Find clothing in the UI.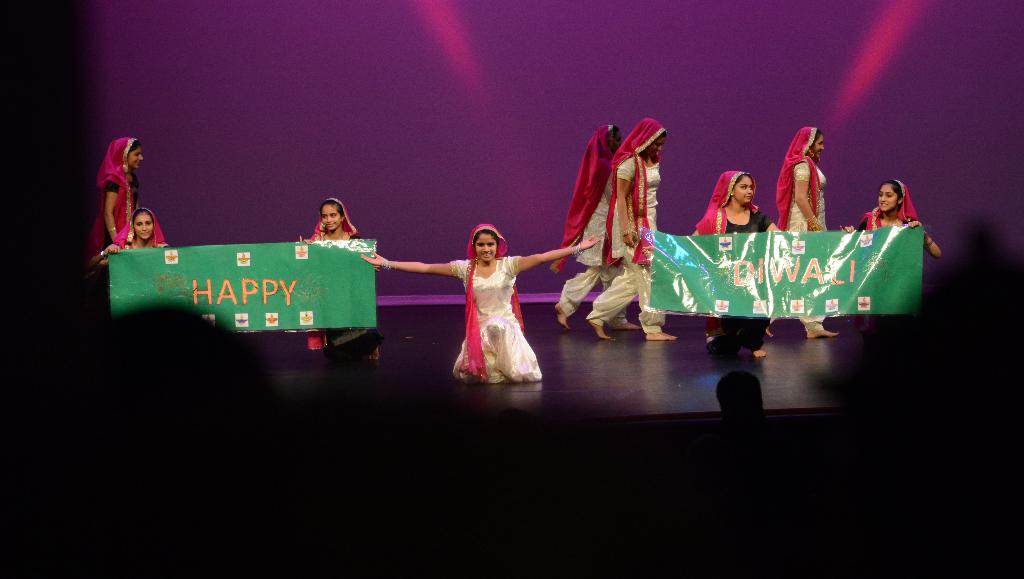
UI element at [left=562, top=126, right=626, bottom=326].
